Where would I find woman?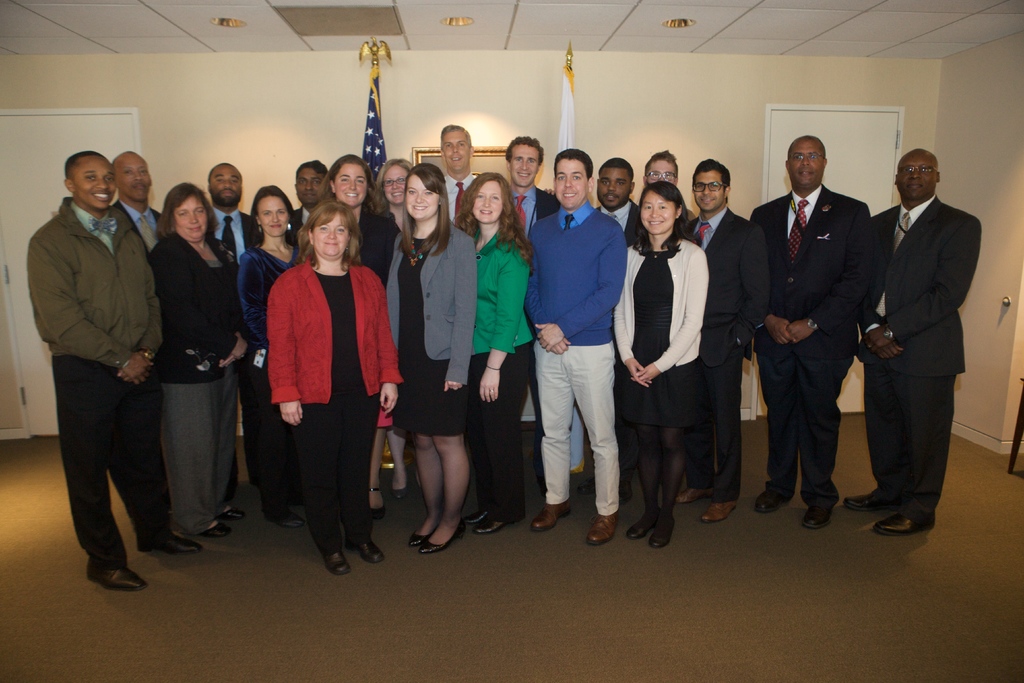
At <region>240, 185, 298, 530</region>.
